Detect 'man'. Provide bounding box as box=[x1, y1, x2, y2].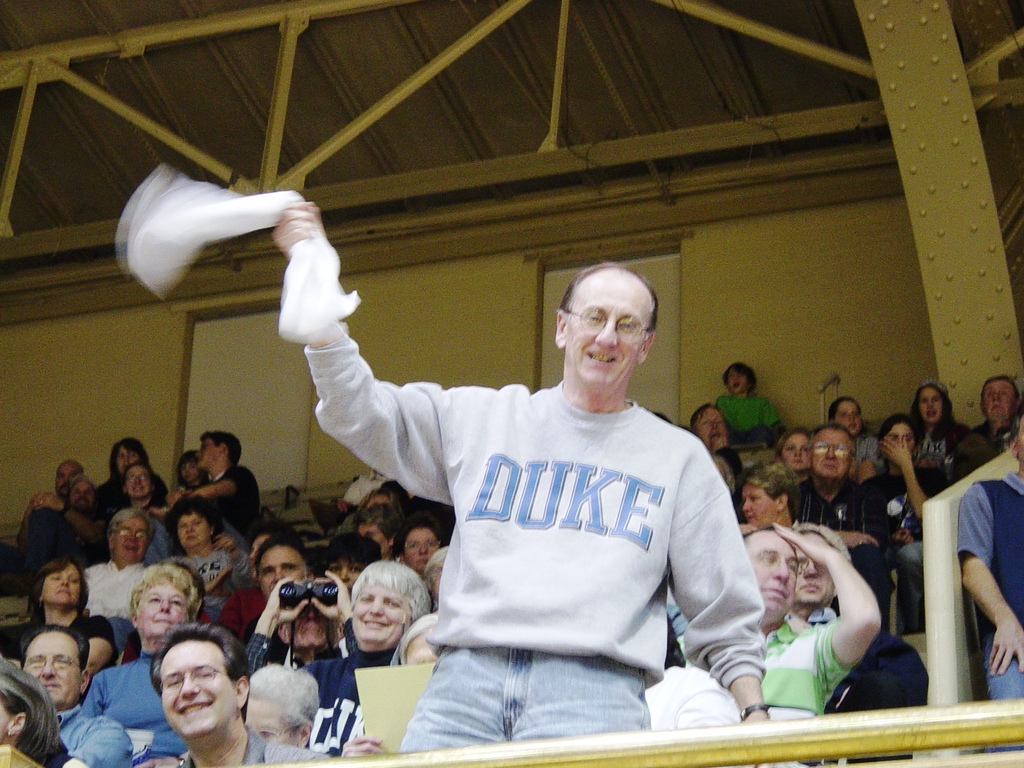
box=[8, 621, 132, 767].
